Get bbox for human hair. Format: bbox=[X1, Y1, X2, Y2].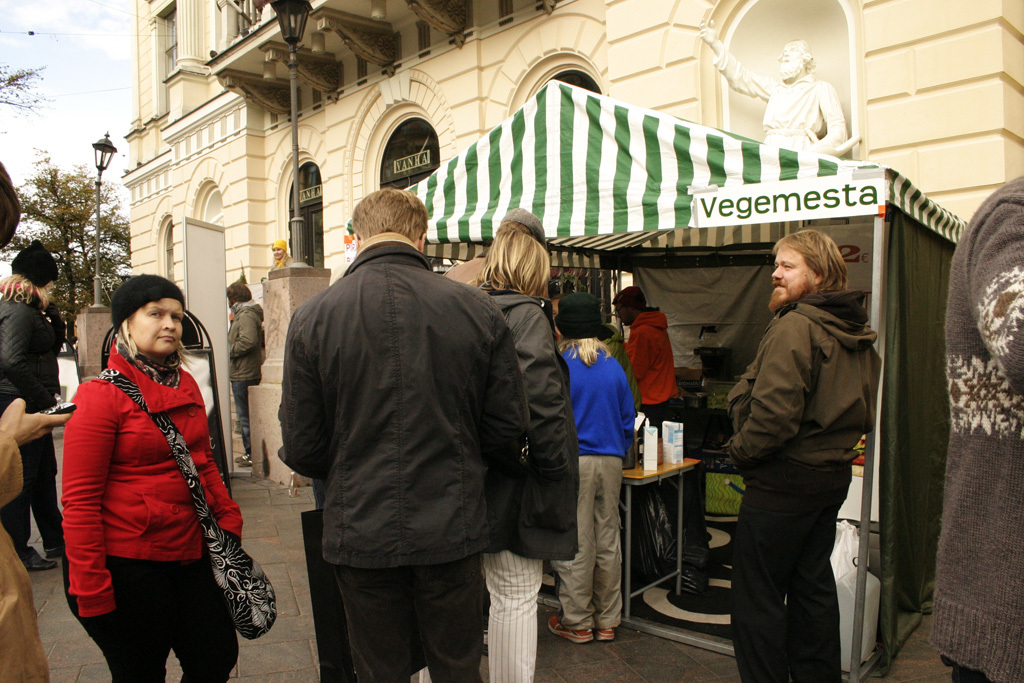
bbox=[776, 224, 848, 294].
